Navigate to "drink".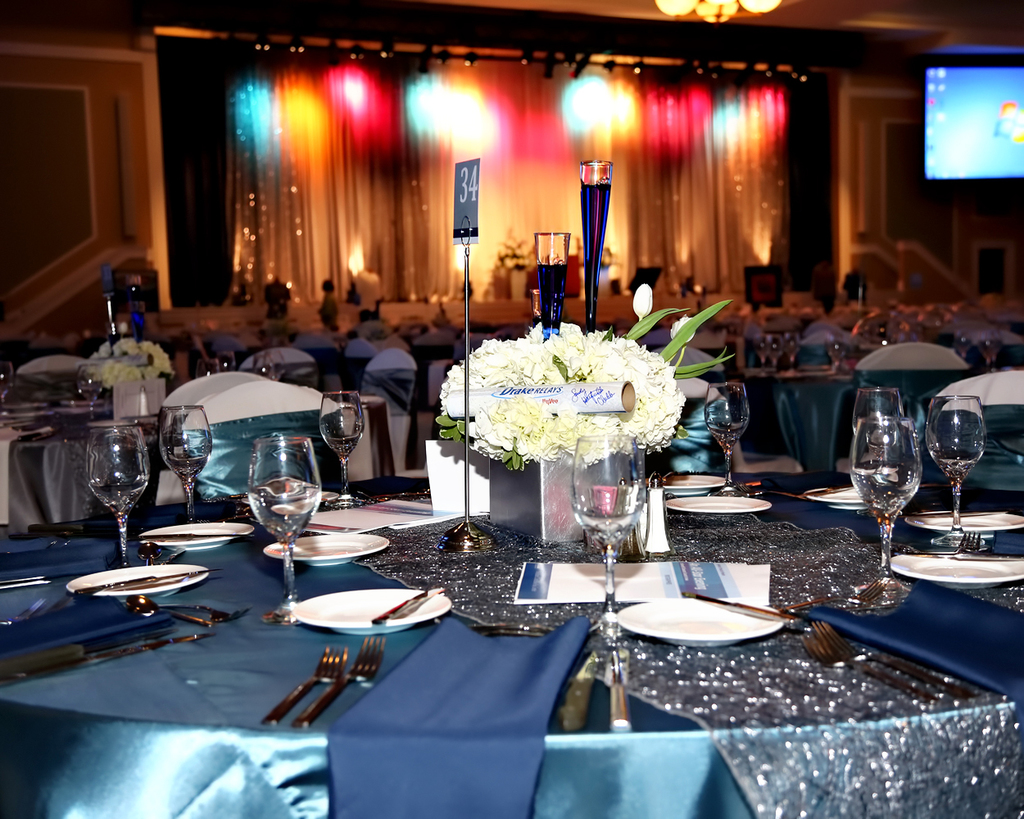
Navigation target: rect(247, 482, 316, 535).
